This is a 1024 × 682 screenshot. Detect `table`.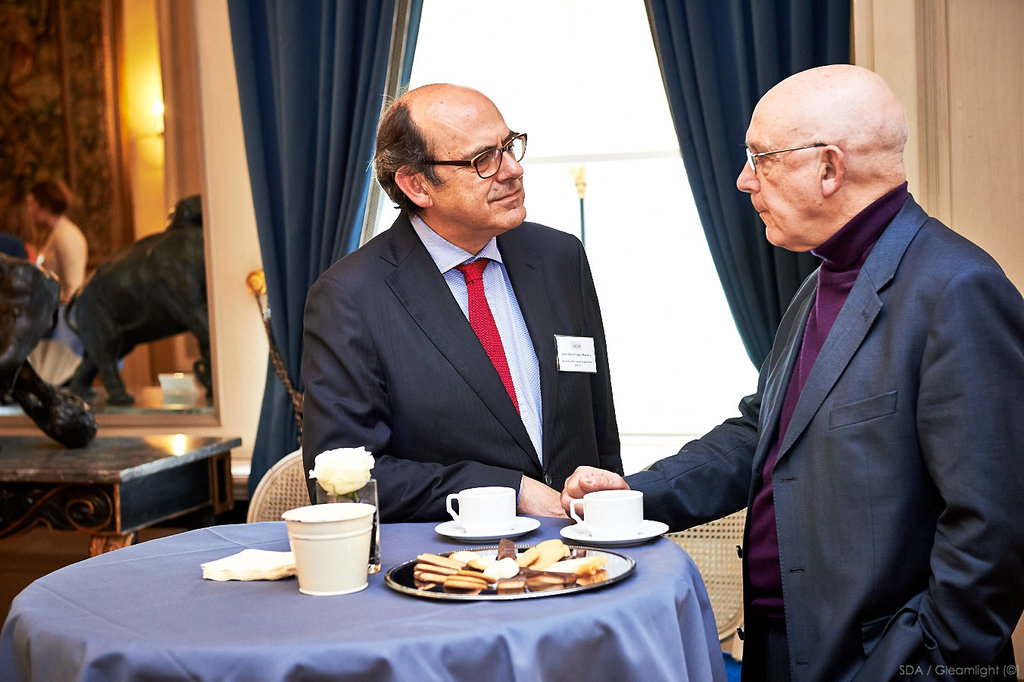
[34,502,698,681].
